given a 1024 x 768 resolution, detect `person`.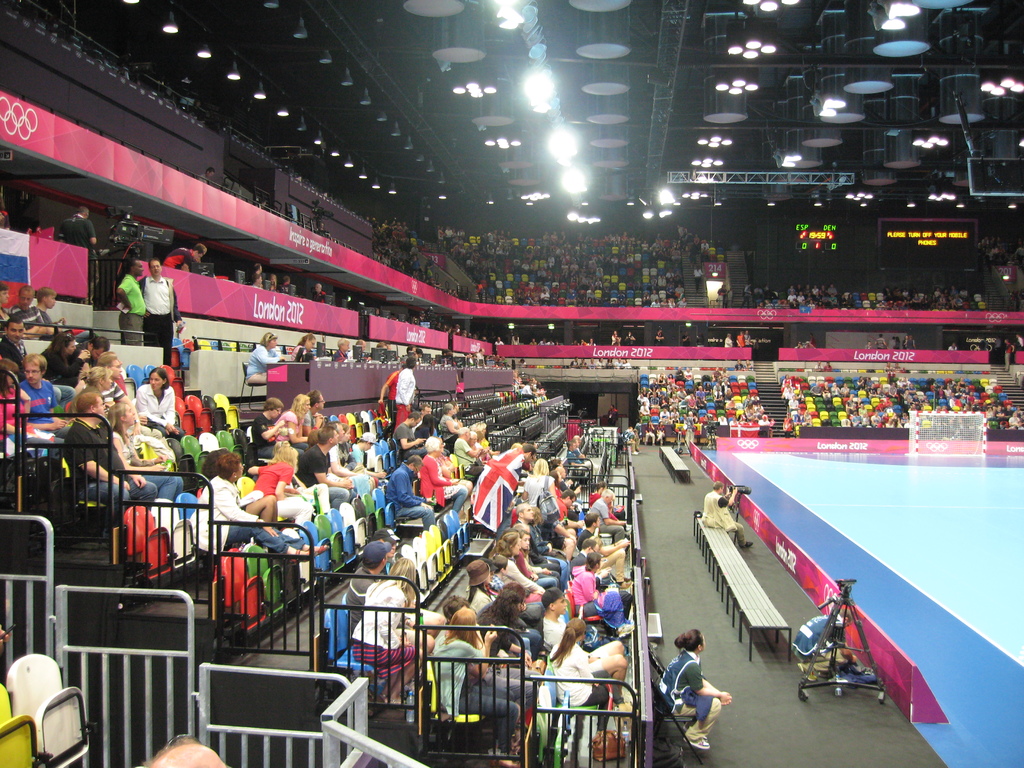
<box>40,333,90,402</box>.
